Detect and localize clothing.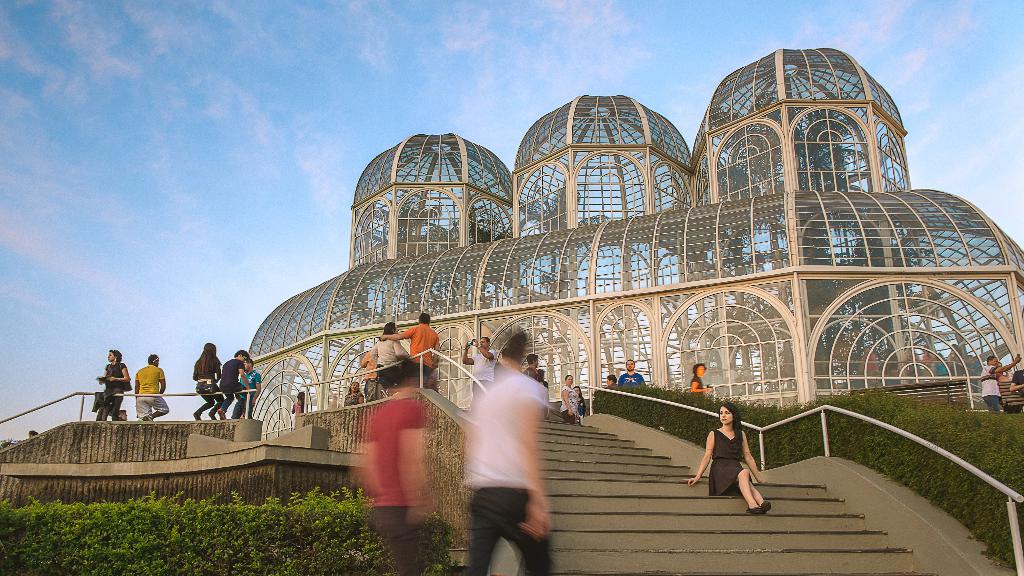
Localized at locate(980, 368, 1000, 408).
